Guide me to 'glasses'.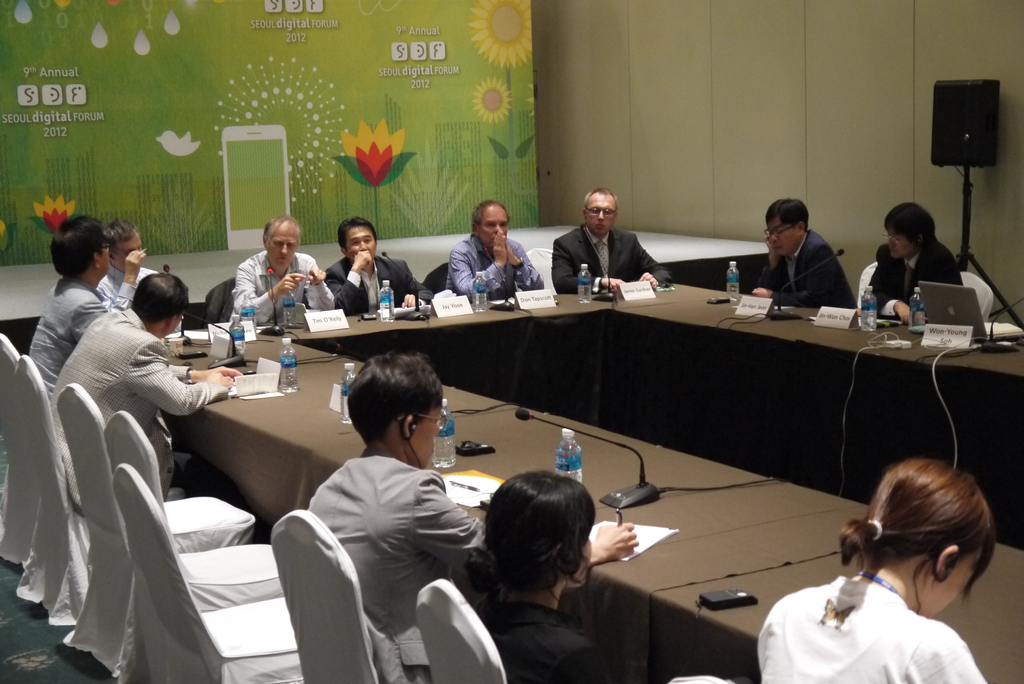
Guidance: bbox=(759, 222, 801, 241).
